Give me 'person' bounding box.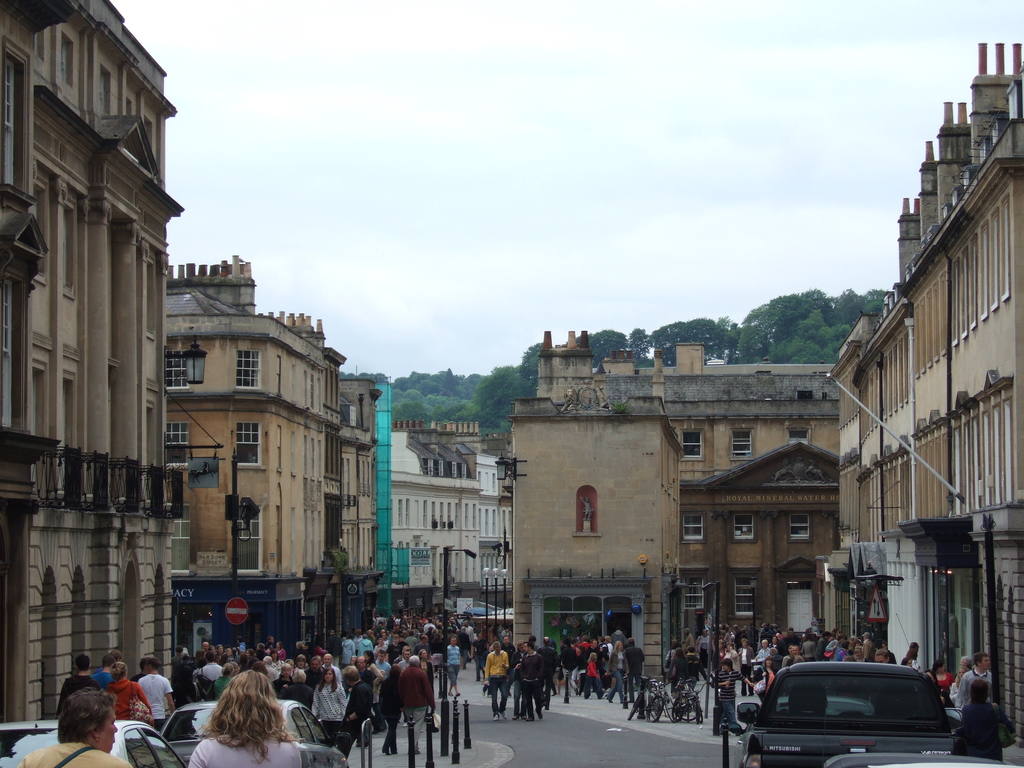
[181, 633, 289, 659].
